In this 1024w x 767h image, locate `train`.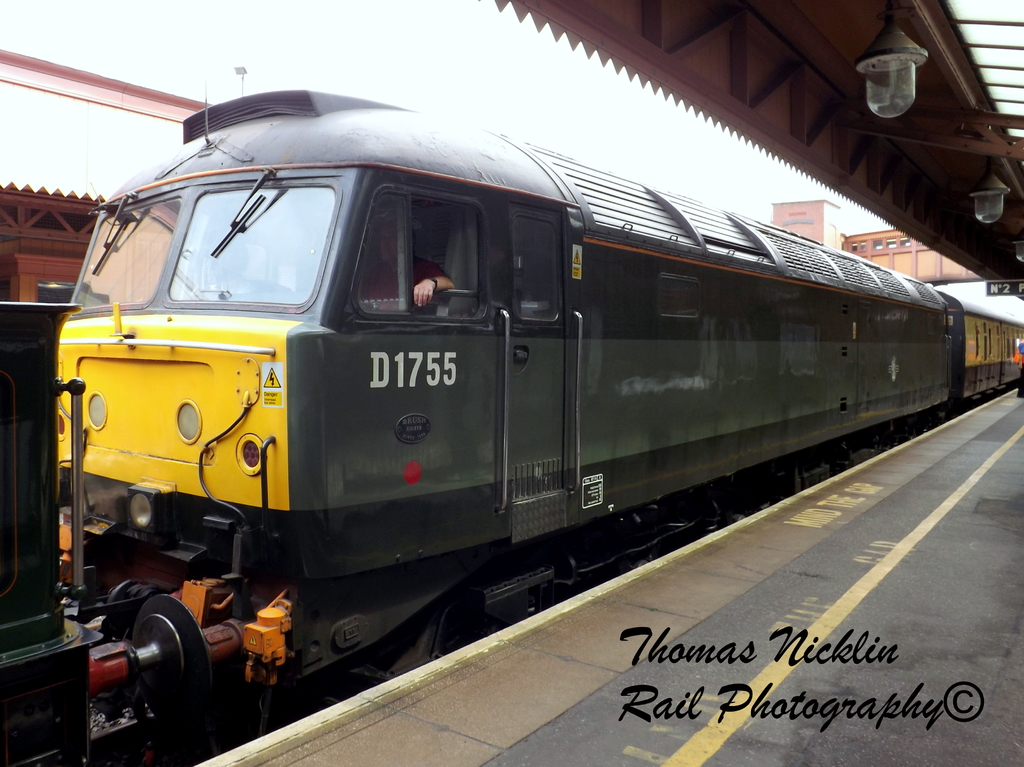
Bounding box: 54,79,1023,731.
